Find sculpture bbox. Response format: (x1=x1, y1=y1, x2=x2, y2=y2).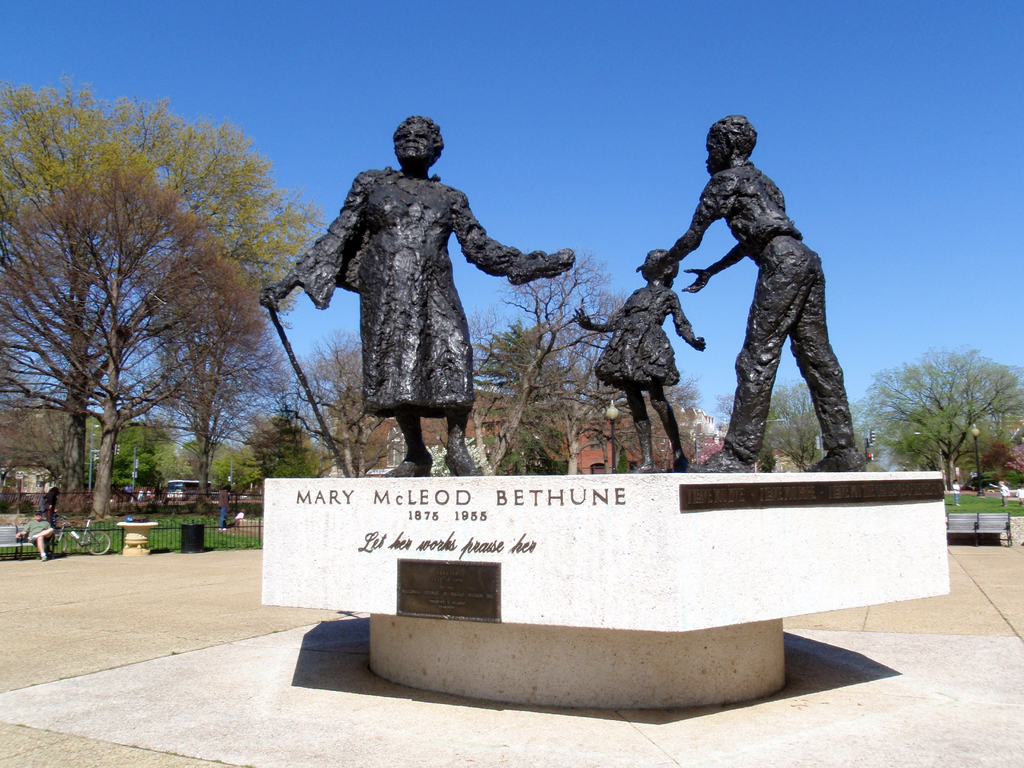
(x1=630, y1=108, x2=872, y2=491).
